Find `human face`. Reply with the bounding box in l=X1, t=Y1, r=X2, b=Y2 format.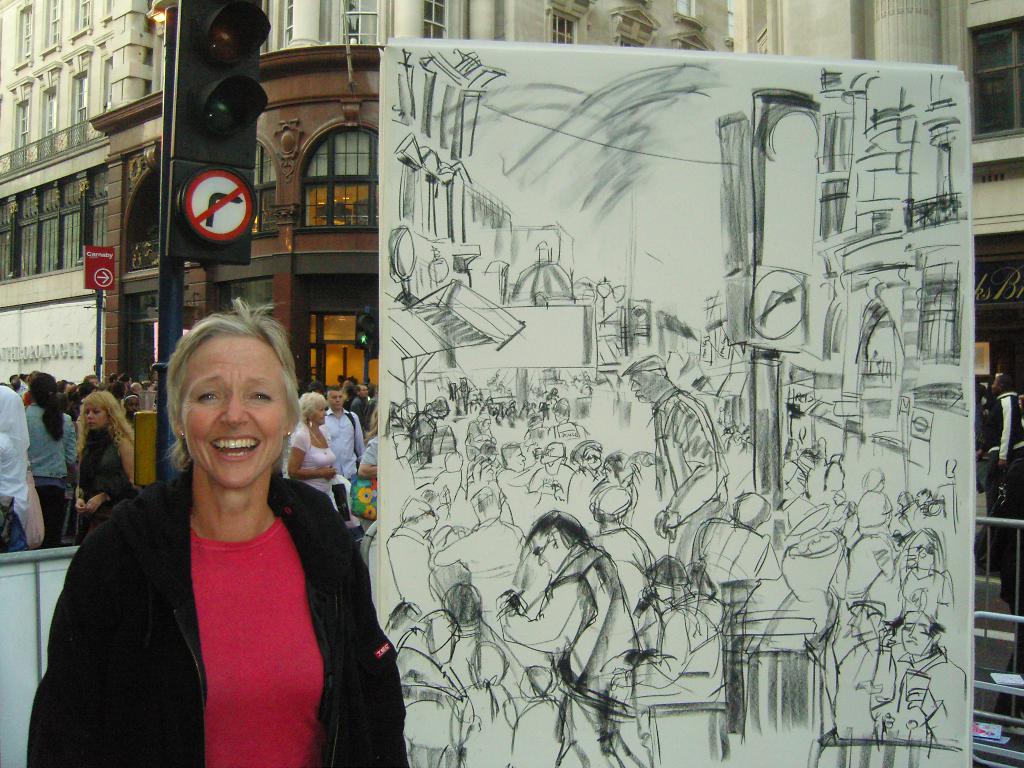
l=508, t=447, r=528, b=472.
